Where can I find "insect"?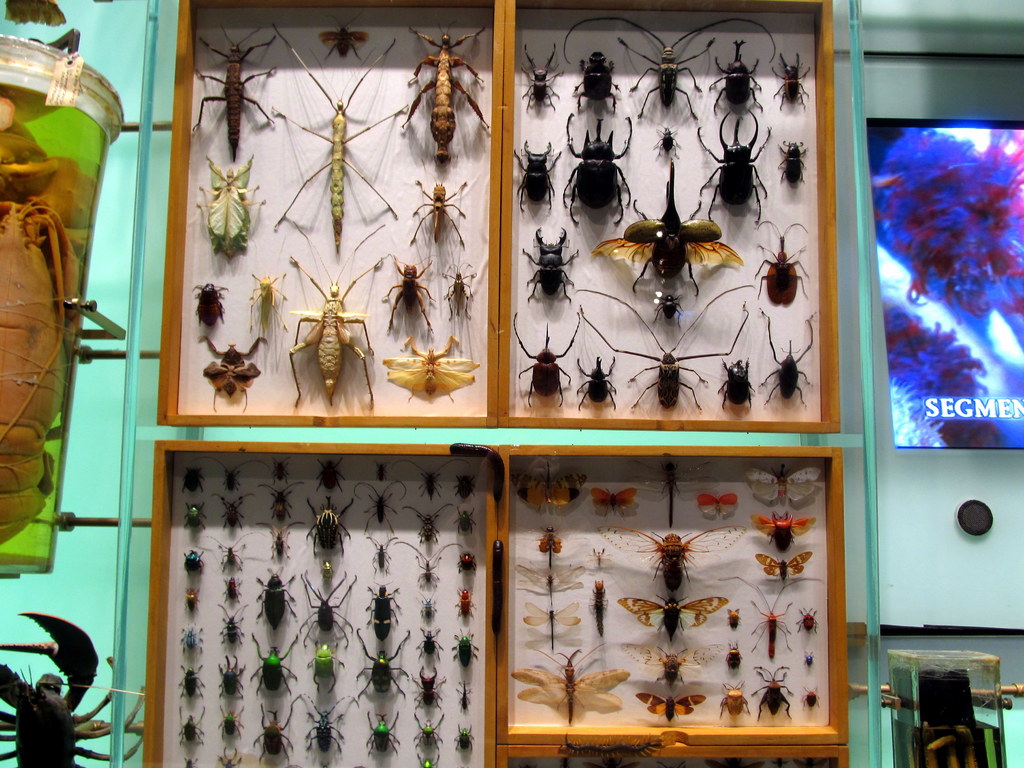
You can find it at (516, 557, 589, 604).
